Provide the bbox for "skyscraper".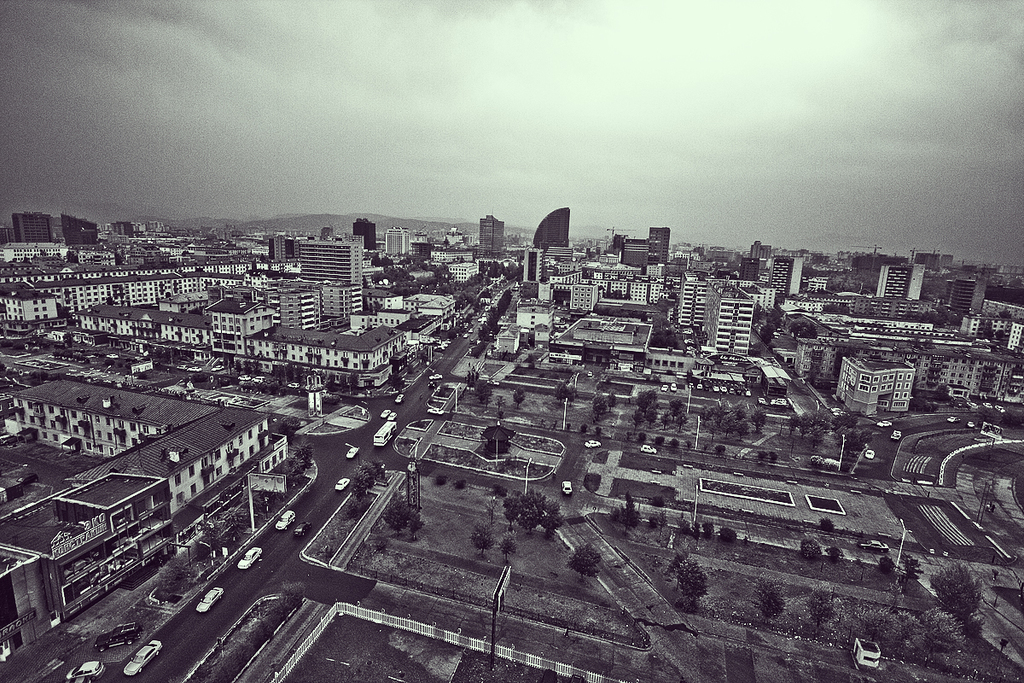
l=353, t=219, r=375, b=248.
